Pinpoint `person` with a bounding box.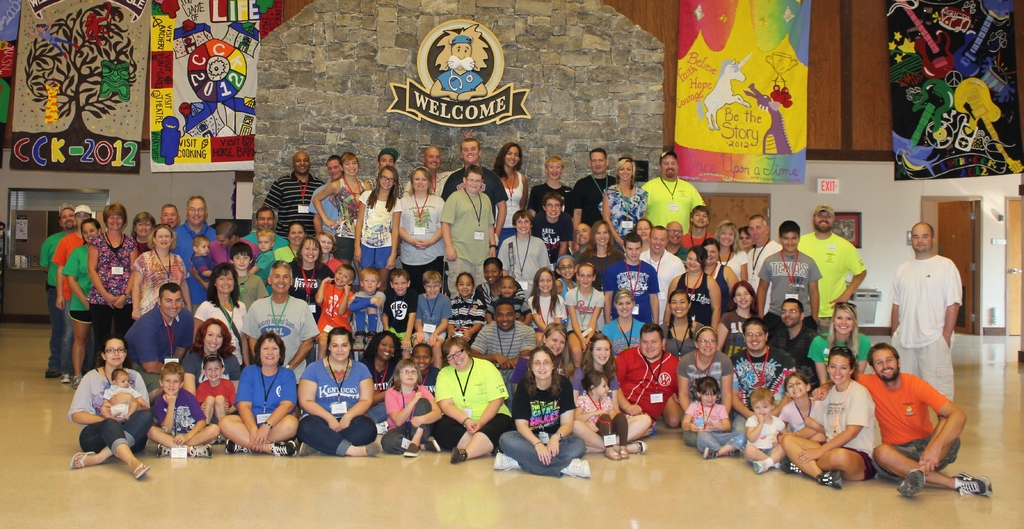
x1=430 y1=32 x2=486 y2=104.
